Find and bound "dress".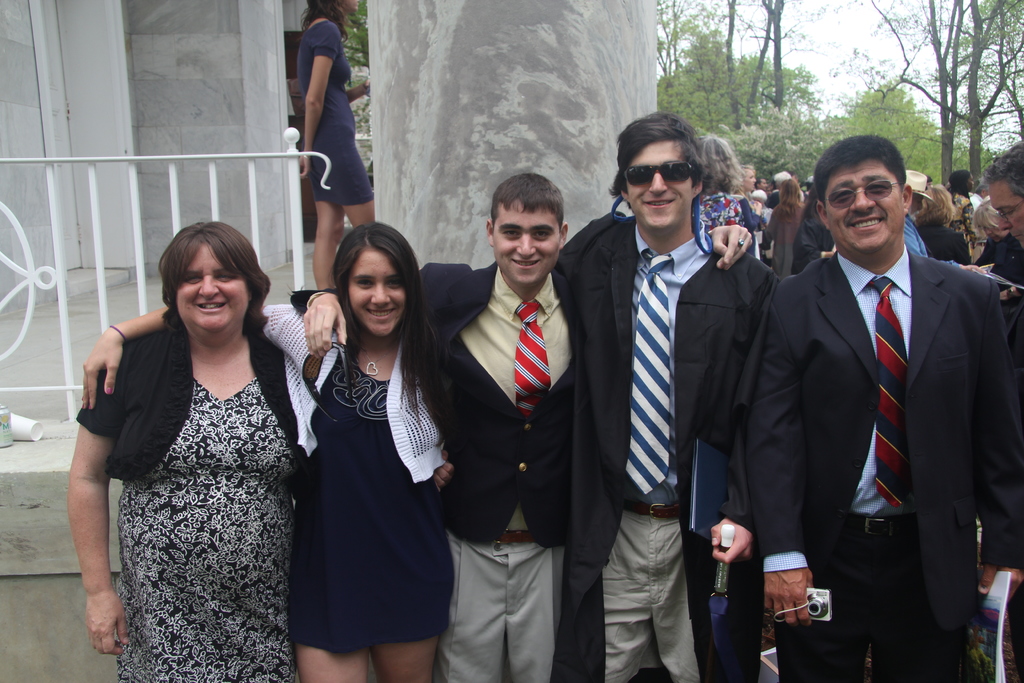
Bound: BBox(296, 21, 375, 206).
